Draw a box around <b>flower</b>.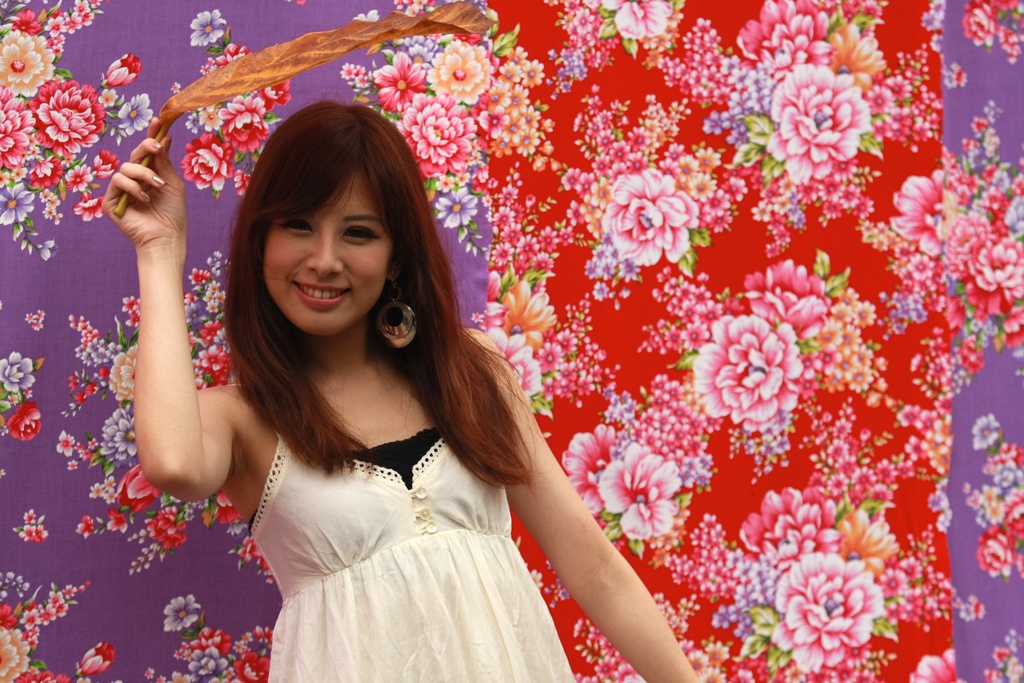
721 175 746 205.
